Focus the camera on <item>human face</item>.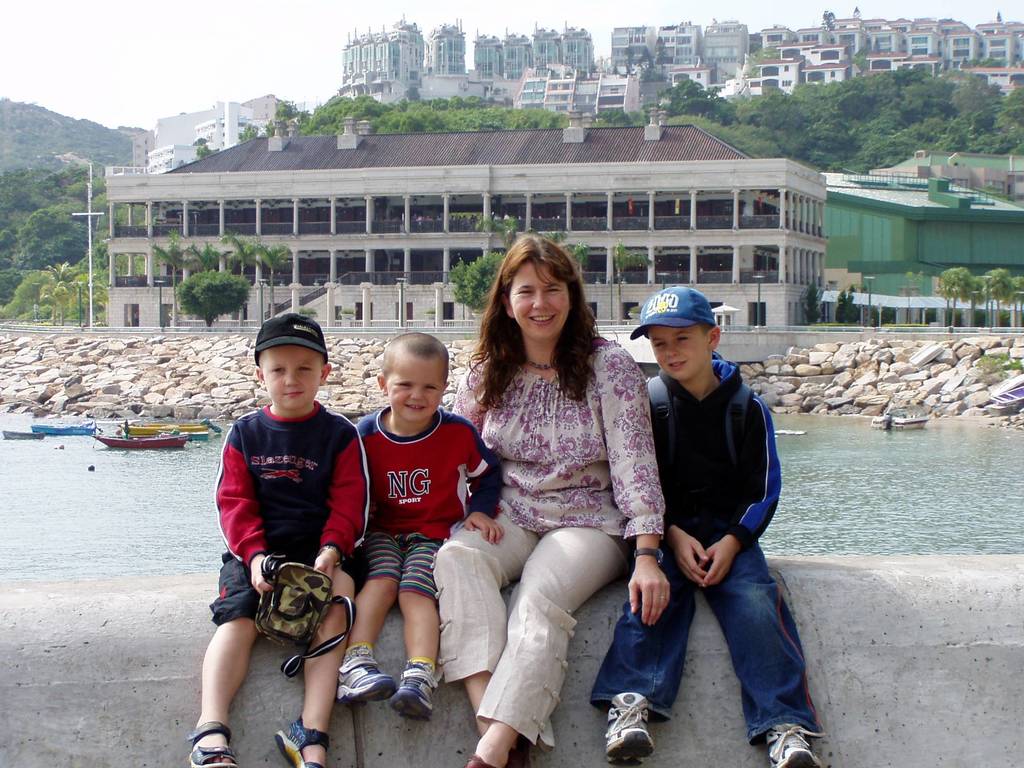
Focus region: bbox=[385, 349, 445, 417].
